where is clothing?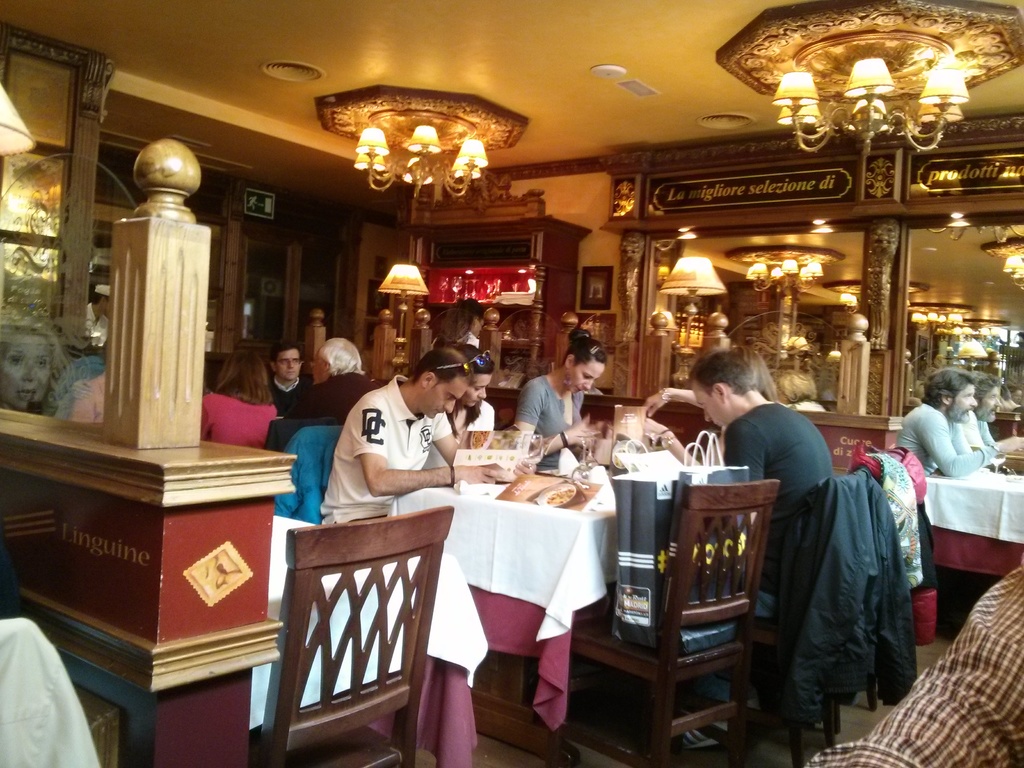
319/373/453/529.
